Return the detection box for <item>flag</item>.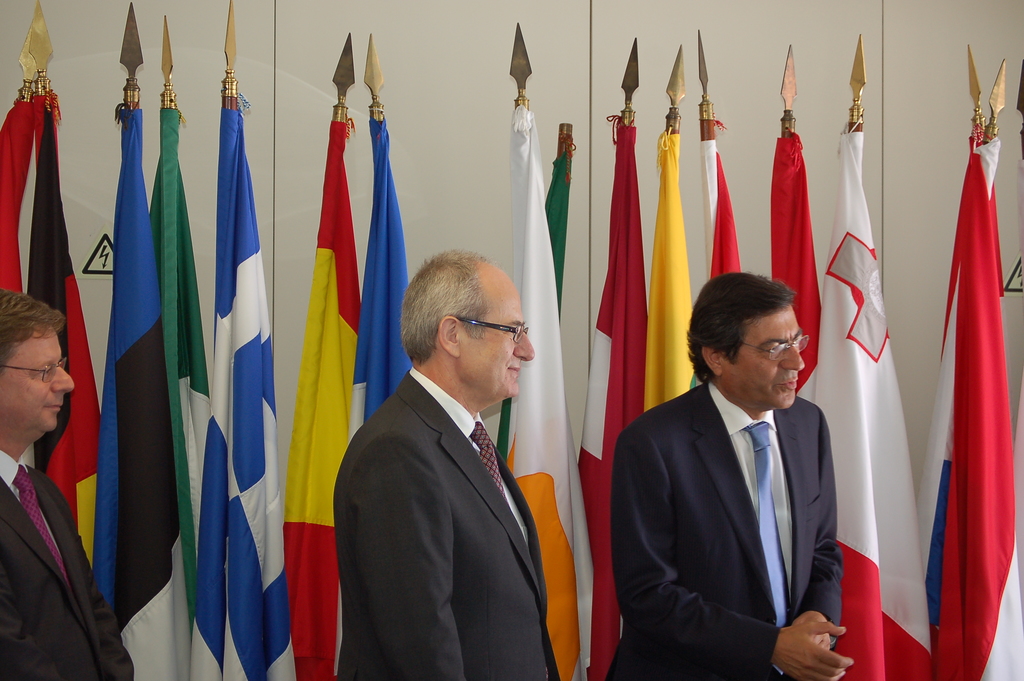
(767, 133, 831, 400).
